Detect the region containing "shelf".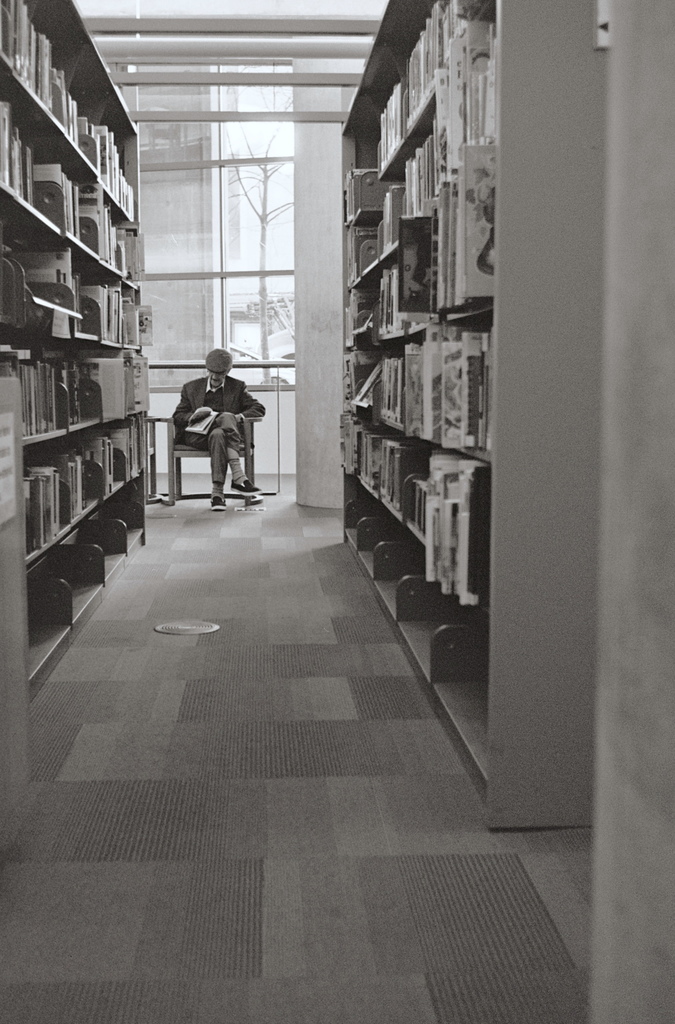
(x1=340, y1=0, x2=491, y2=796).
